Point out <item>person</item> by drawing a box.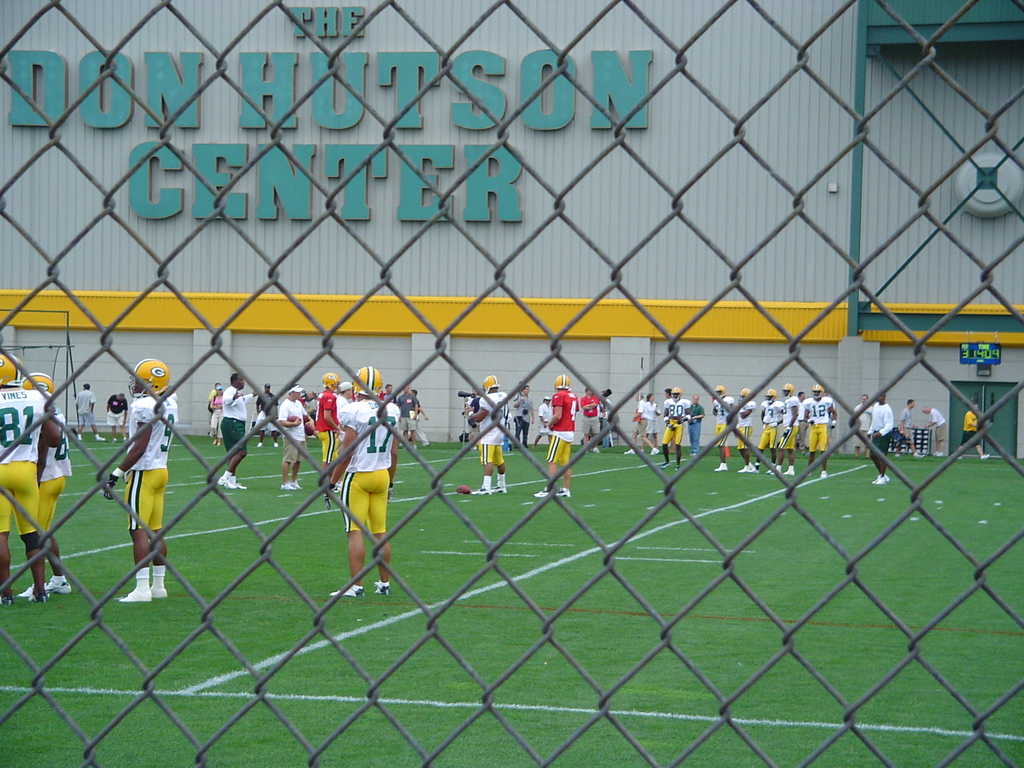
215,372,259,488.
